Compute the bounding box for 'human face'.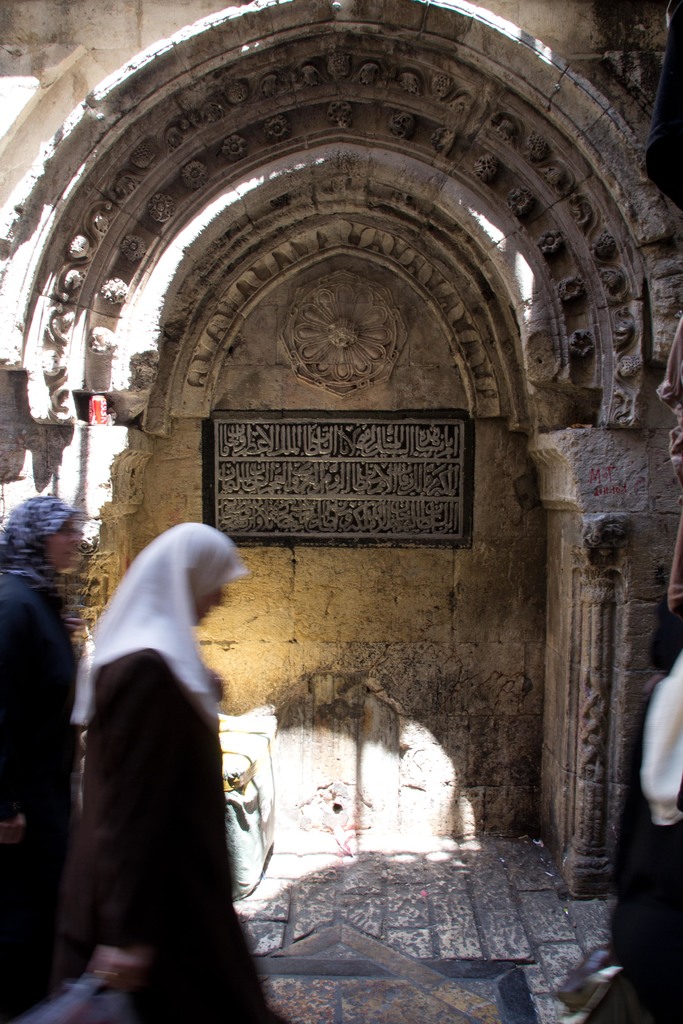
45 518 89 569.
